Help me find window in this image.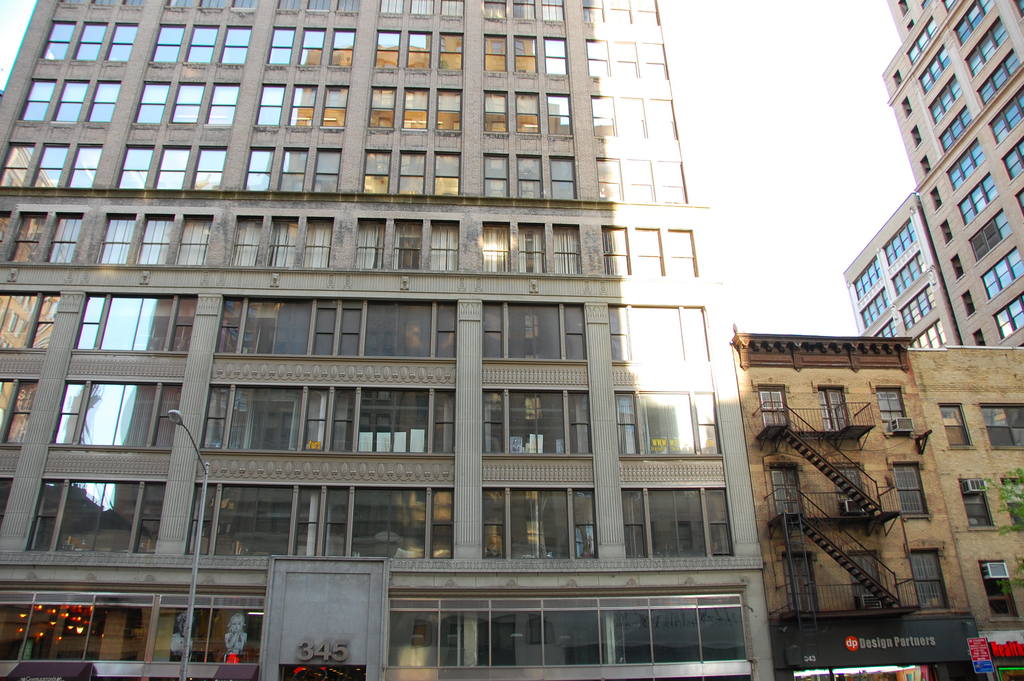
Found it: BBox(877, 384, 905, 431).
